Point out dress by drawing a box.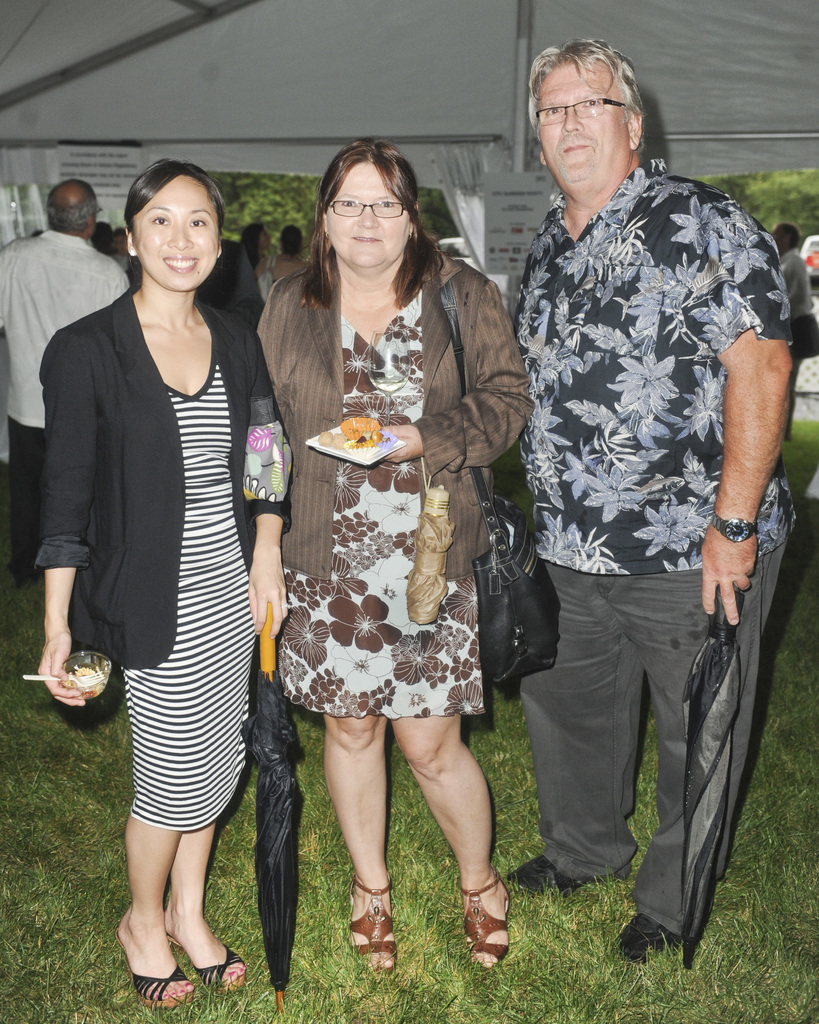
l=51, t=188, r=255, b=837.
